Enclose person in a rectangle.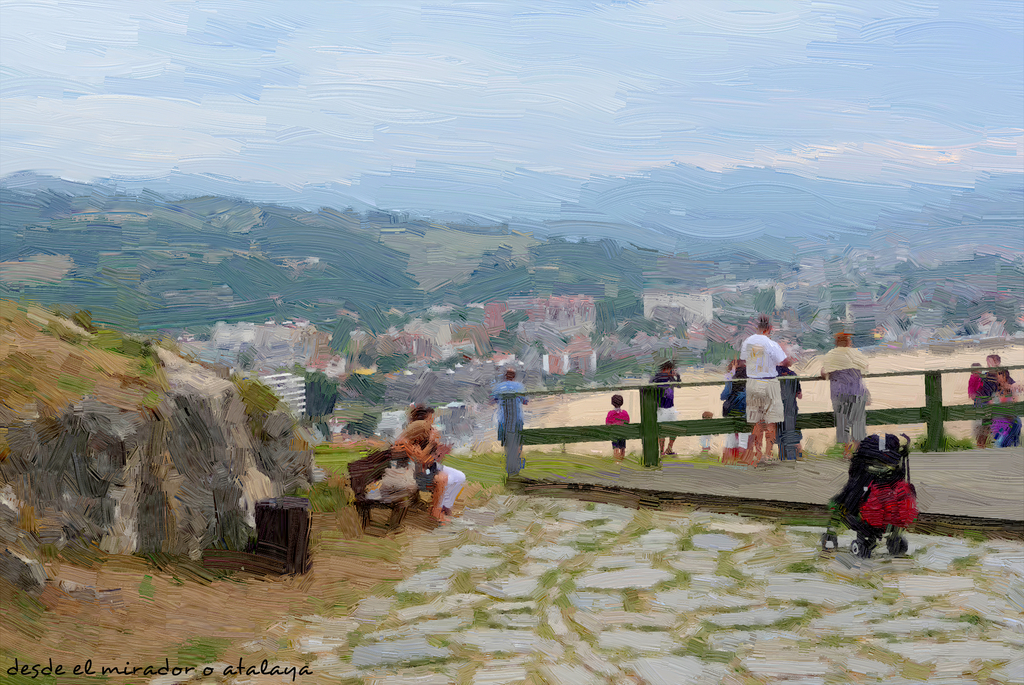
x1=647 y1=359 x2=681 y2=462.
